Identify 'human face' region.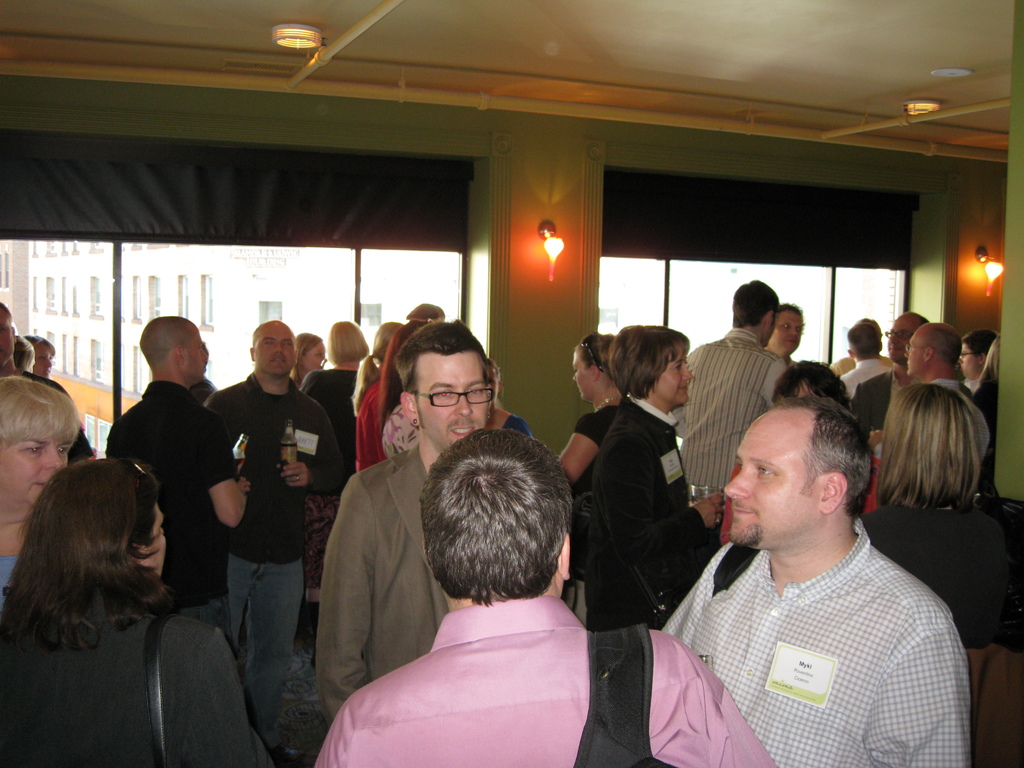
Region: rect(0, 303, 13, 367).
